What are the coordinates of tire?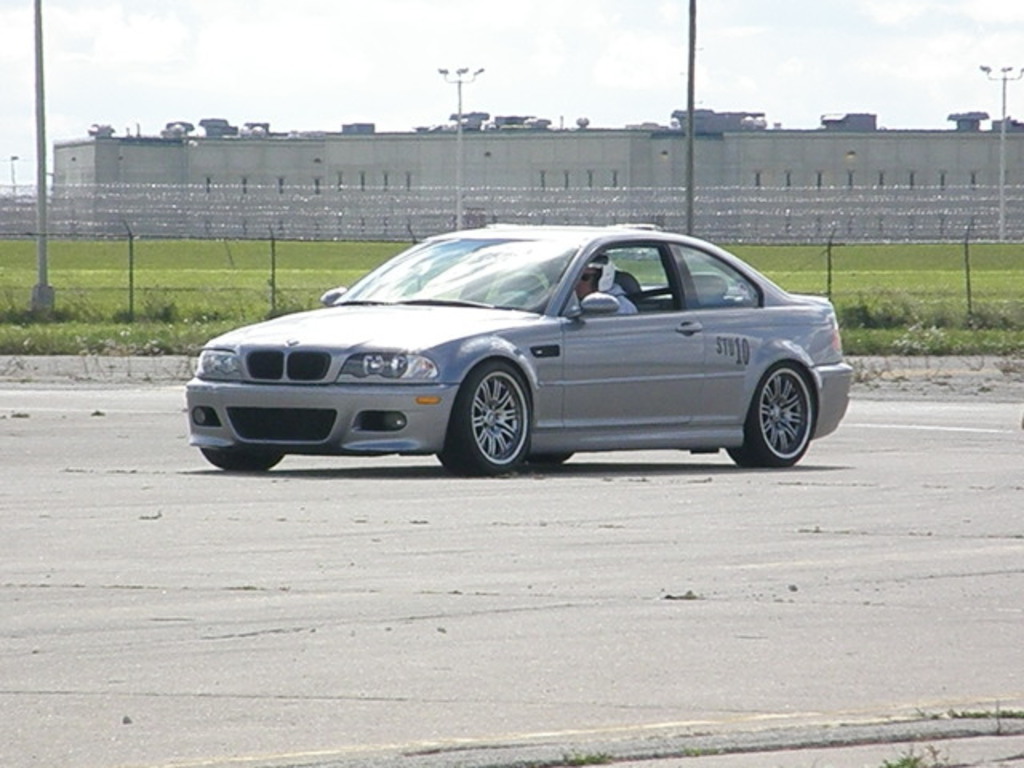
bbox=(435, 362, 531, 478).
